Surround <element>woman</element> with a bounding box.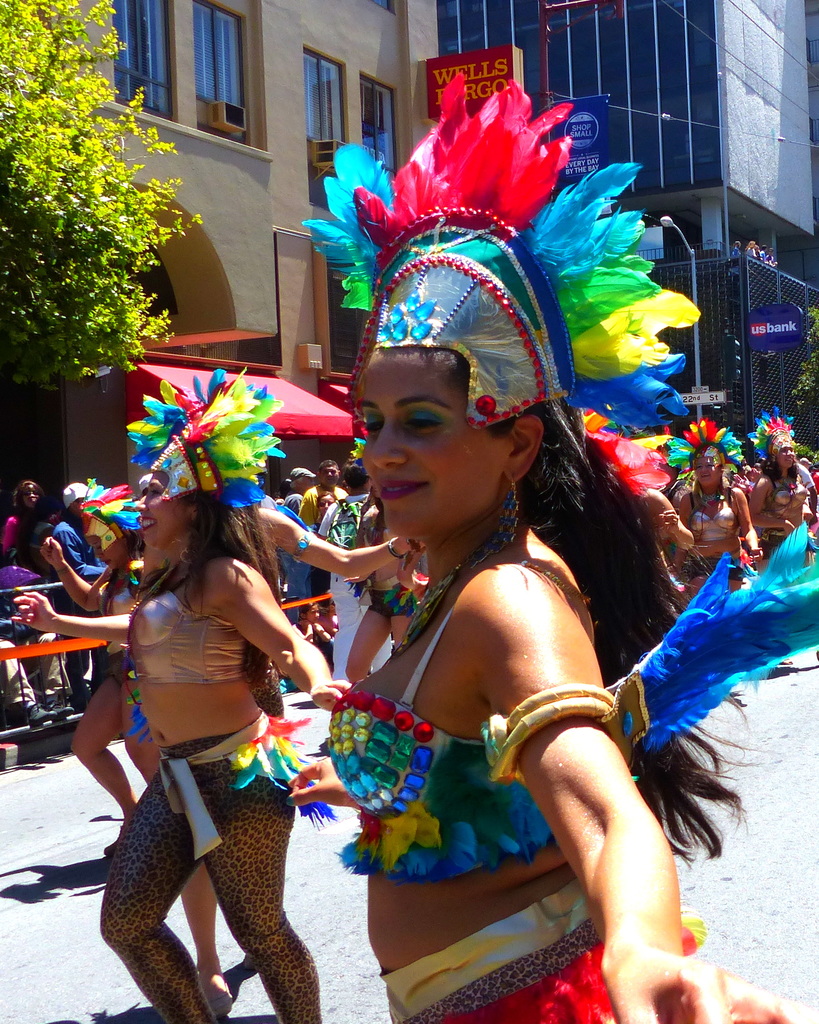
region(0, 480, 67, 564).
